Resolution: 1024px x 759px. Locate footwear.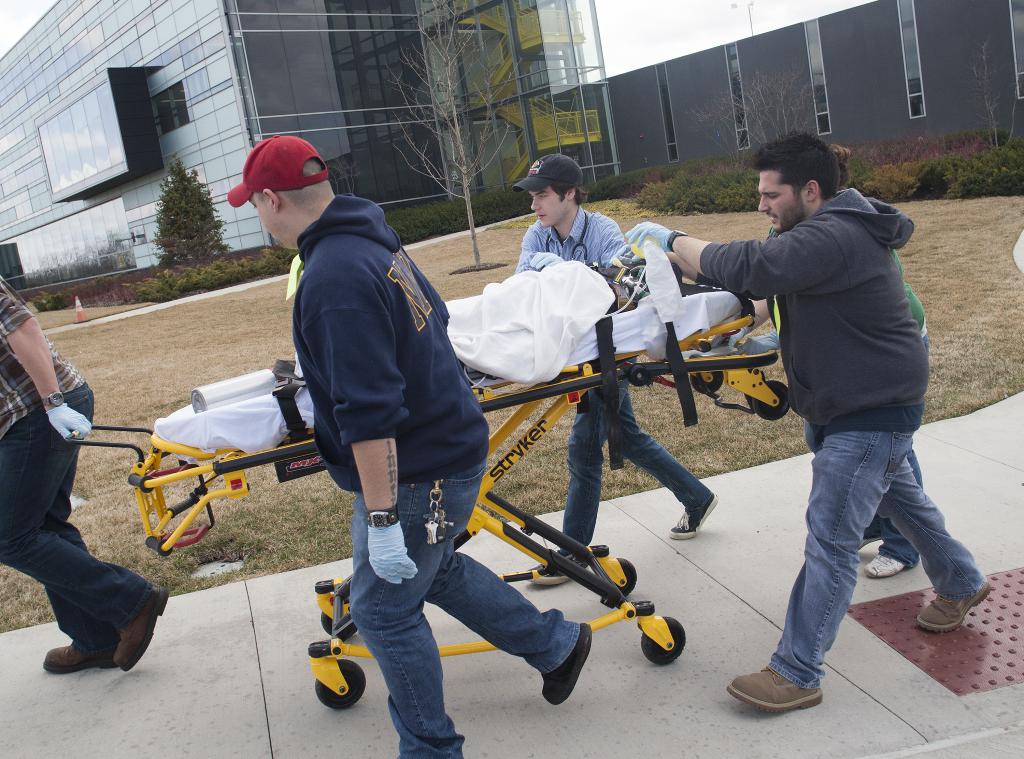
(110,584,172,675).
